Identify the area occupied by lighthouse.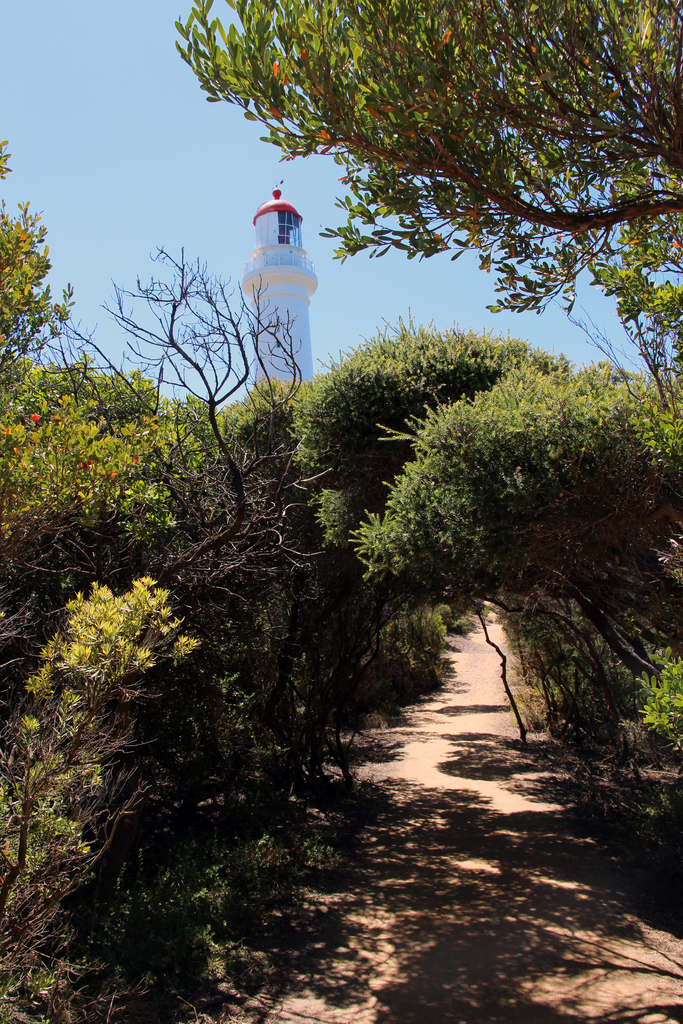
Area: {"x1": 240, "y1": 156, "x2": 322, "y2": 353}.
